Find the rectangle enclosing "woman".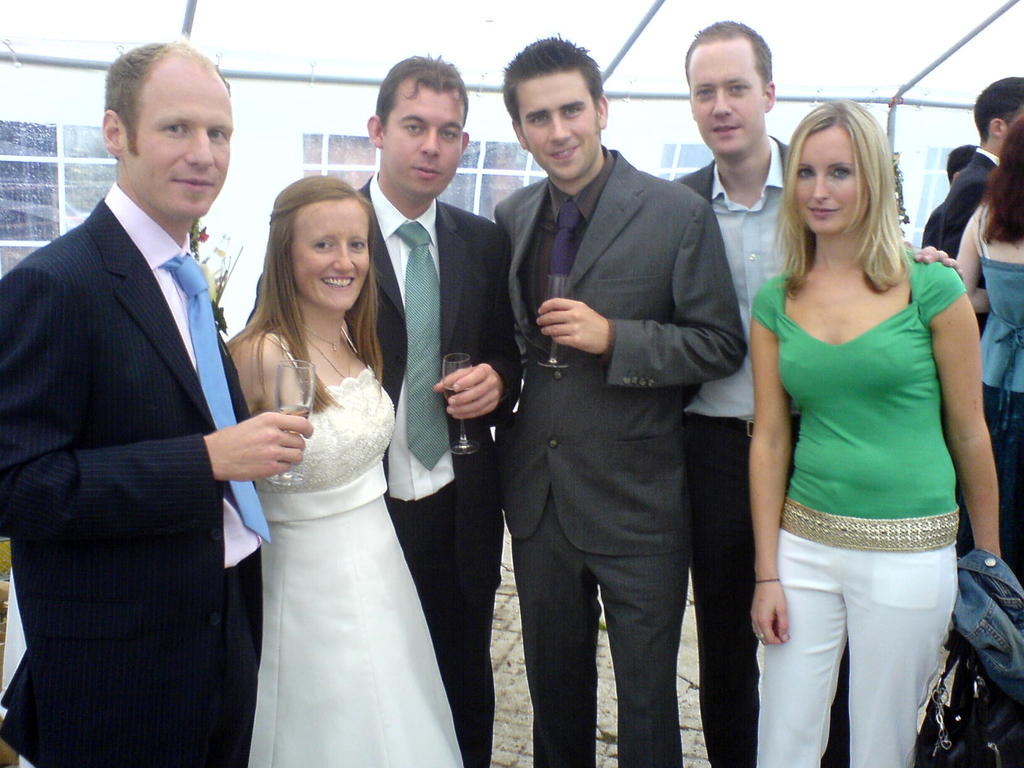
bbox=[953, 111, 1023, 577].
